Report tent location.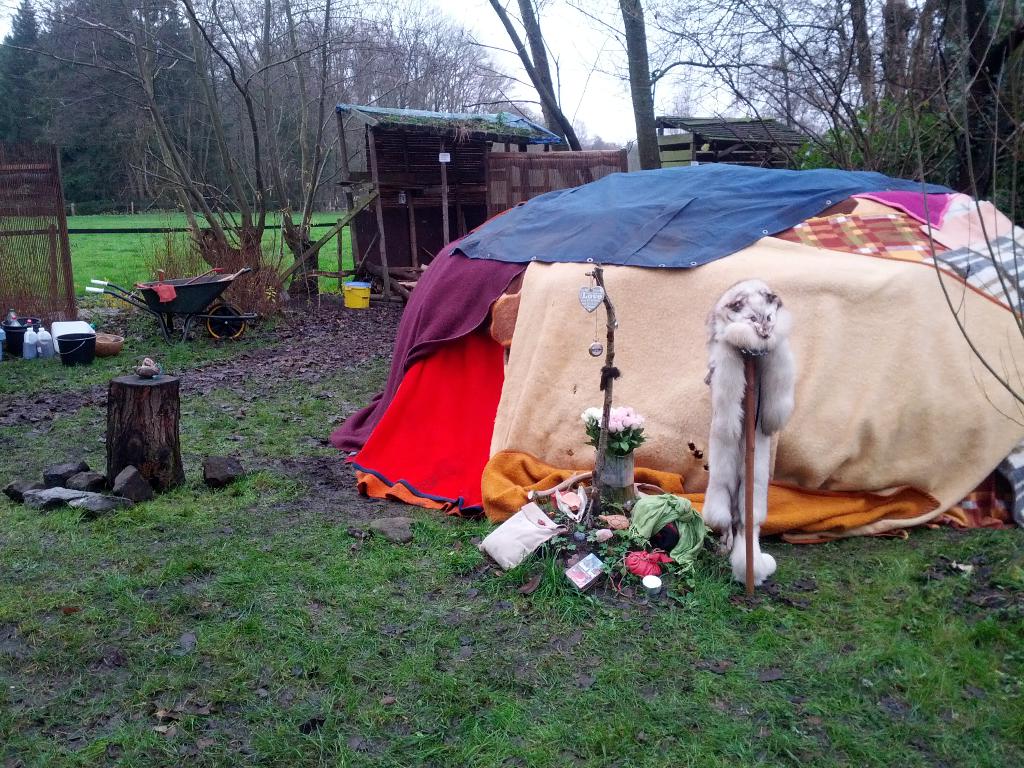
Report: 330:170:1023:531.
